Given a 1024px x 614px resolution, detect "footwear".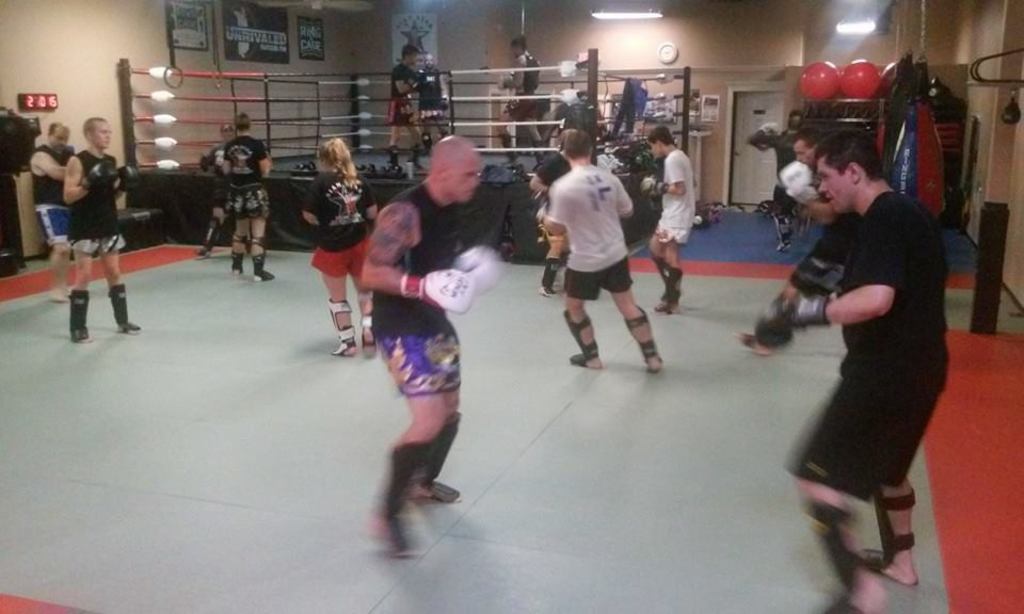
(51, 282, 63, 301).
